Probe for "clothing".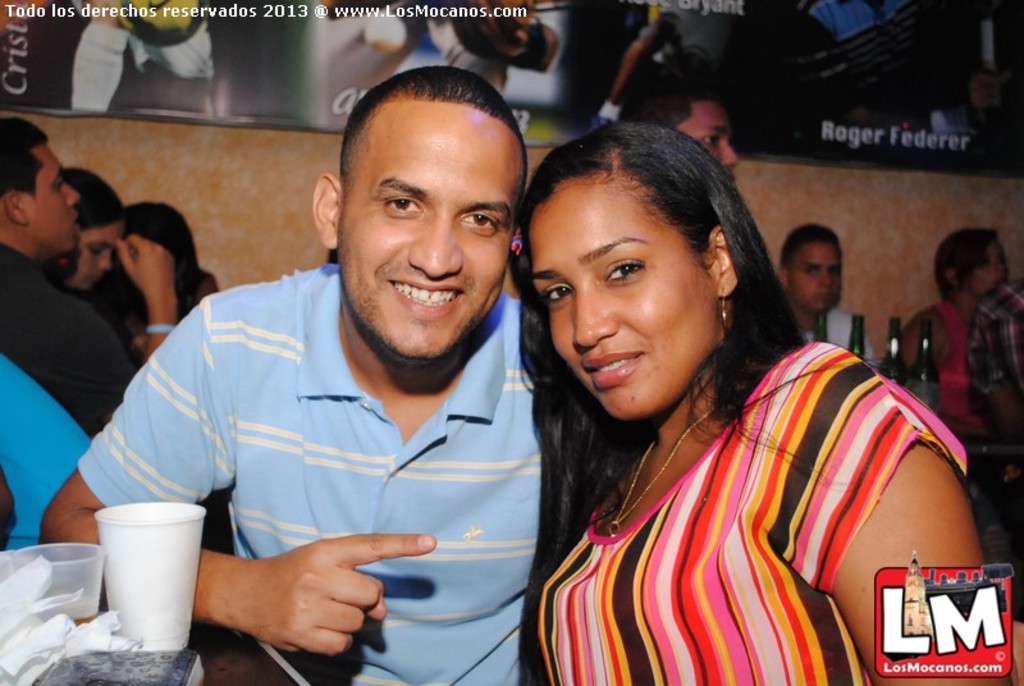
Probe result: [x1=960, y1=283, x2=1023, y2=401].
